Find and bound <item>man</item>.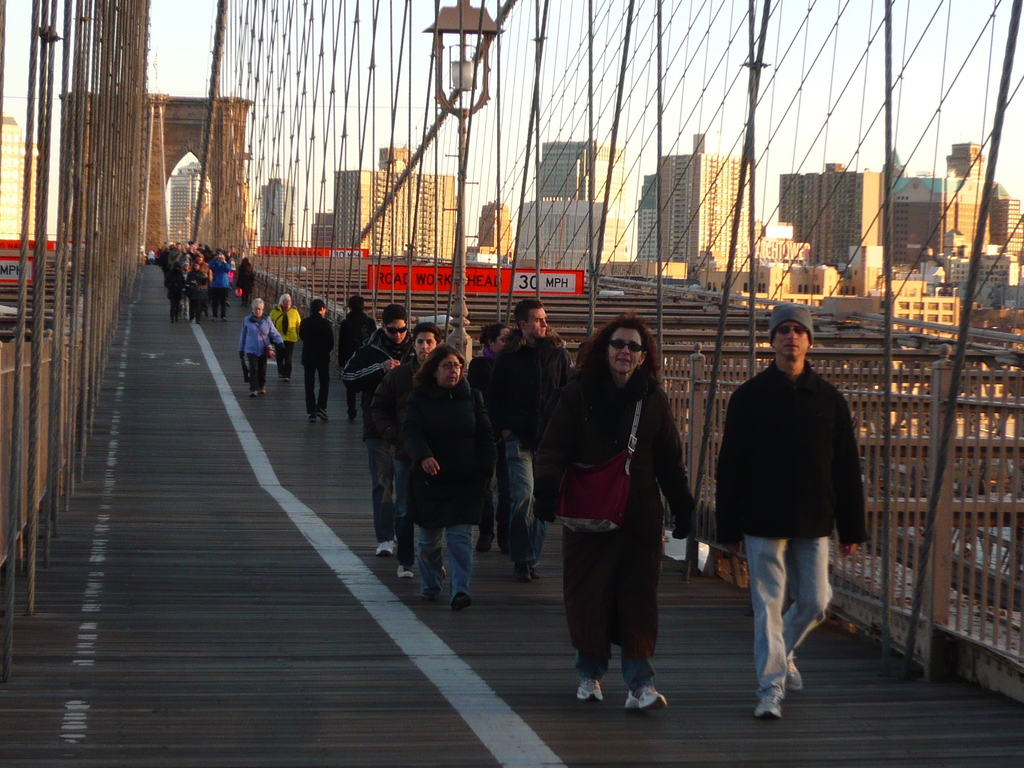
Bound: crop(714, 302, 872, 717).
